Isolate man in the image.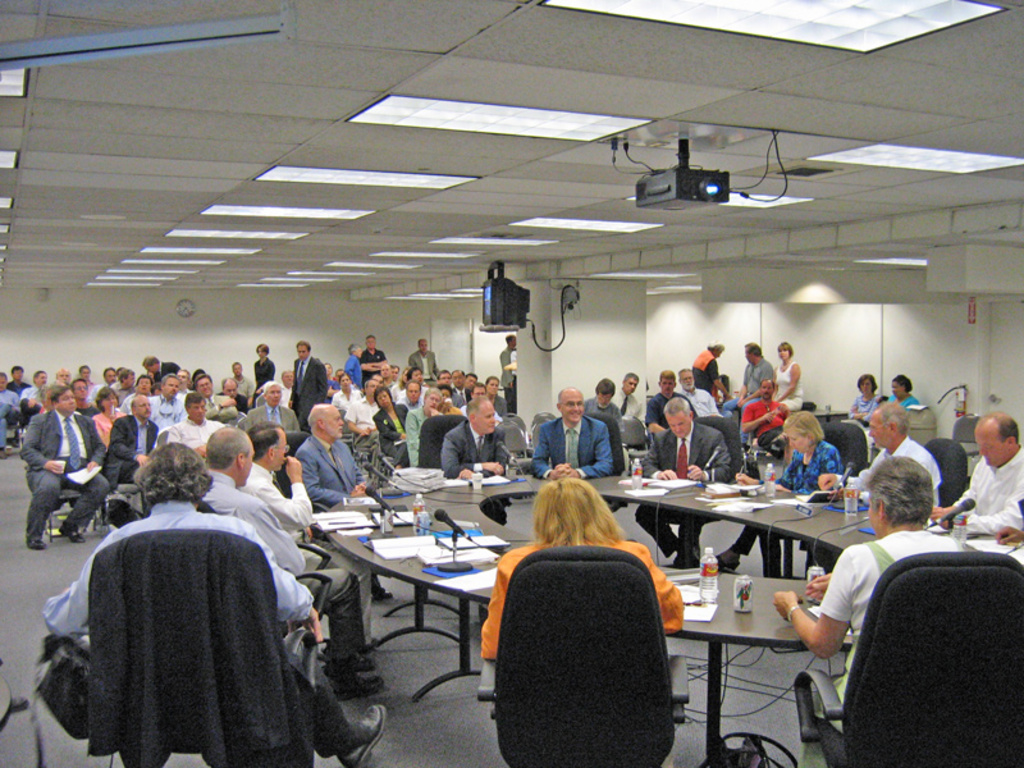
Isolated region: (x1=347, y1=379, x2=381, y2=430).
